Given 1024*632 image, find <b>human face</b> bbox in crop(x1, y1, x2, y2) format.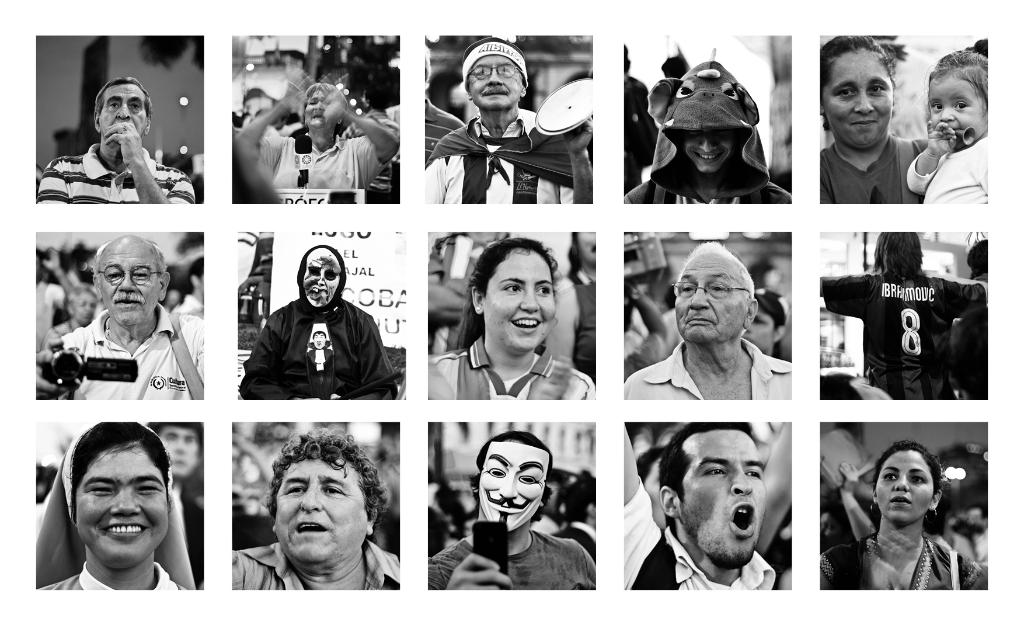
crop(824, 54, 893, 144).
